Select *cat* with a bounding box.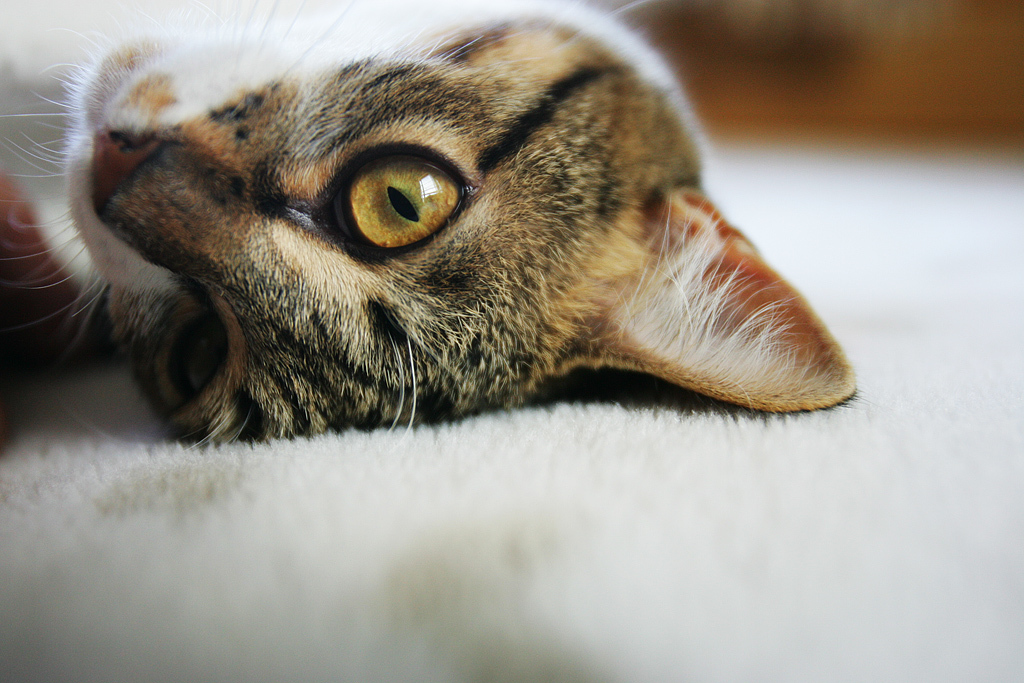
0 0 855 445.
